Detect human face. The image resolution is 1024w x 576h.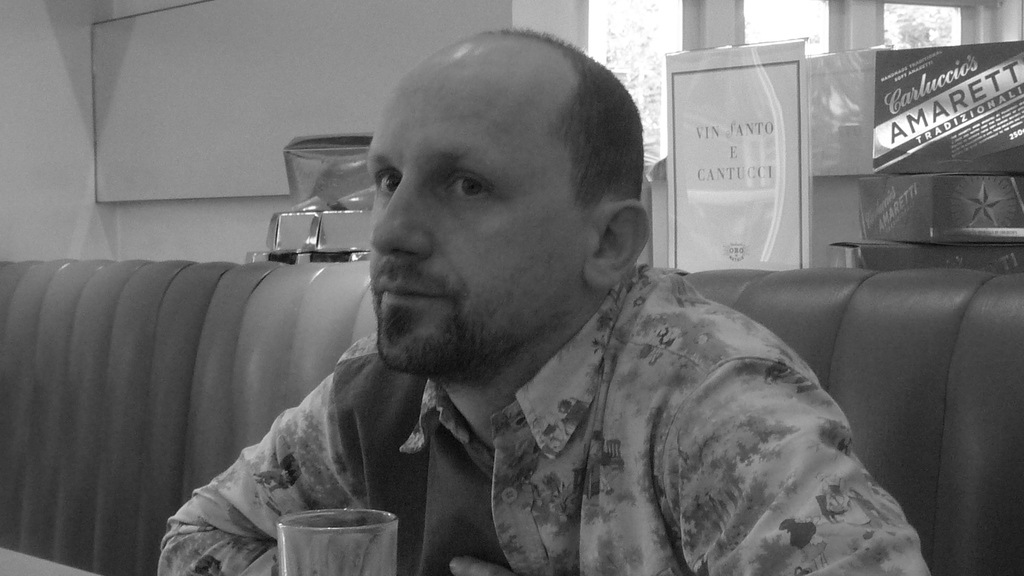
rect(373, 60, 586, 360).
